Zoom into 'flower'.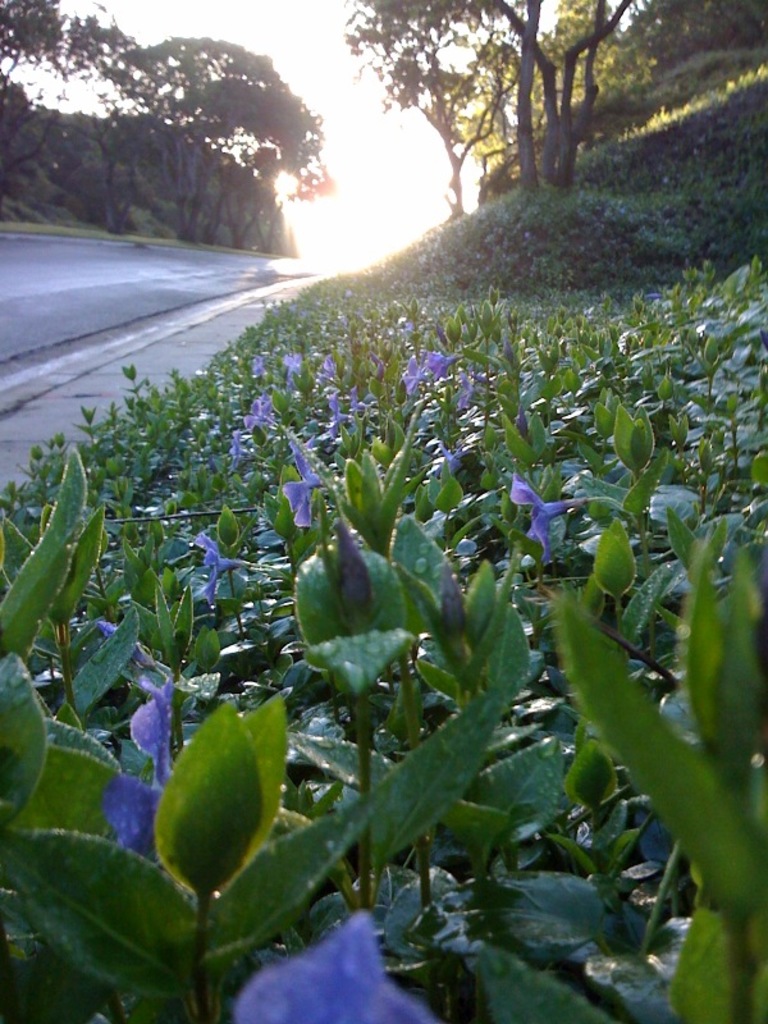
Zoom target: box=[443, 564, 466, 639].
